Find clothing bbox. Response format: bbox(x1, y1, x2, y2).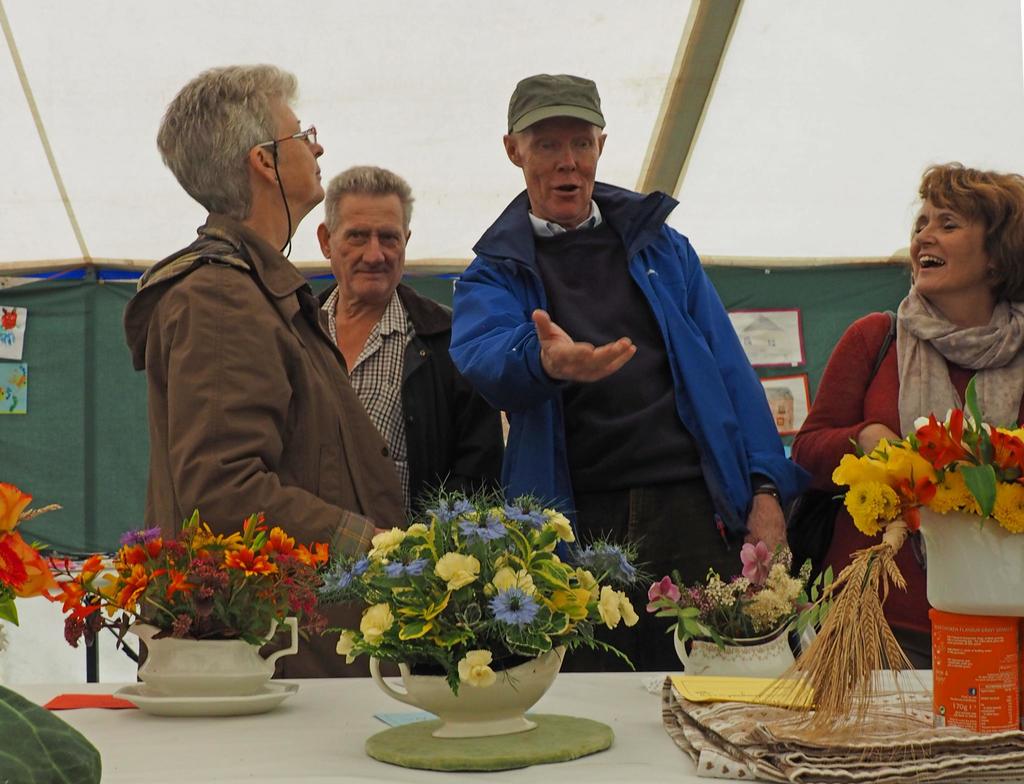
bbox(790, 281, 1023, 667).
